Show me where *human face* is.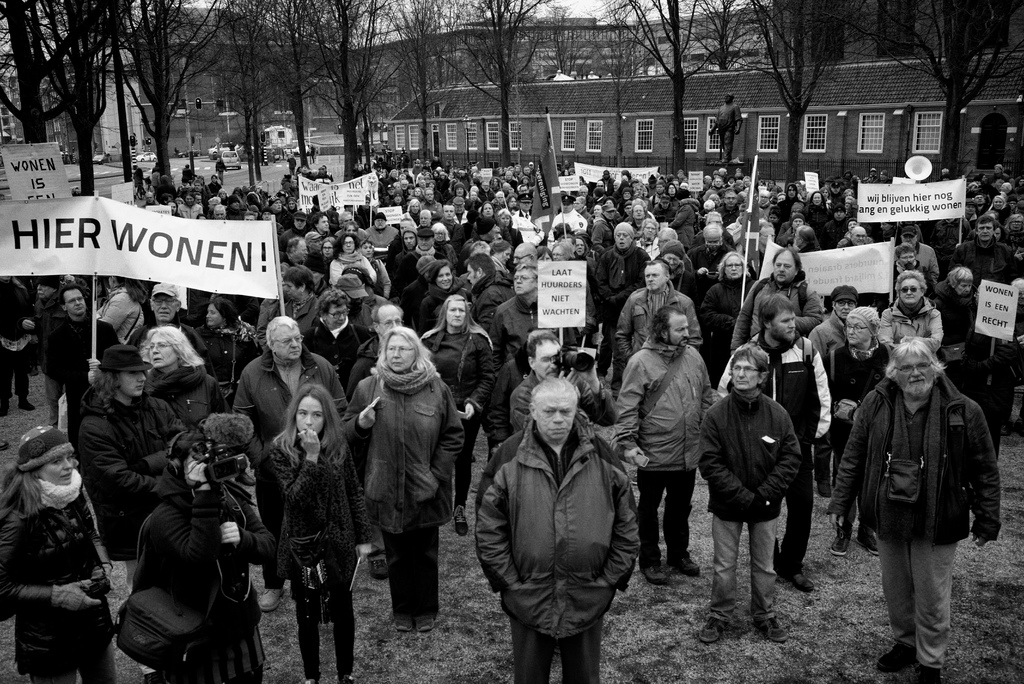
*human face* is at bbox=[420, 211, 429, 226].
